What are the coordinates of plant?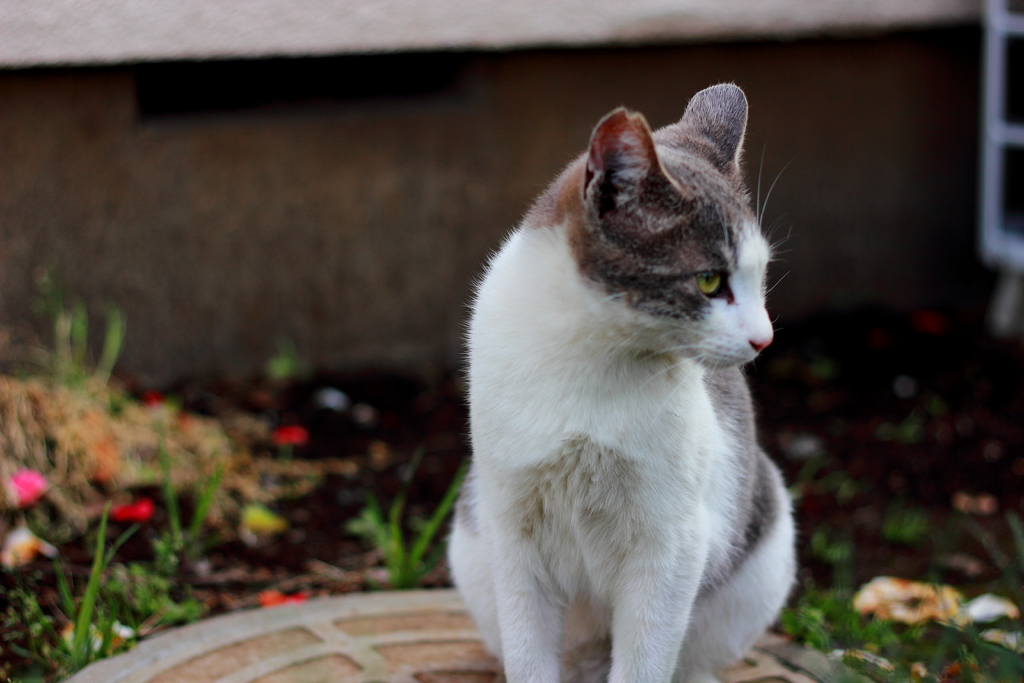
bbox=[132, 415, 230, 553].
